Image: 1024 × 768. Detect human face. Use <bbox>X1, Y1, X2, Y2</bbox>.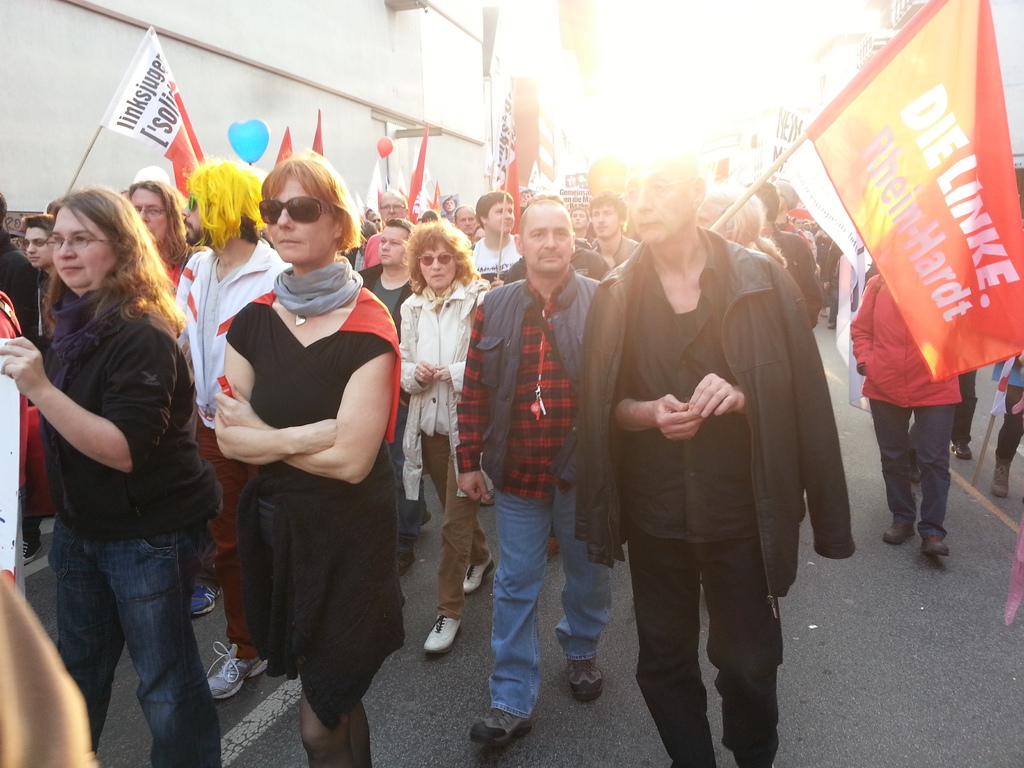
<bbox>376, 192, 410, 221</bbox>.
